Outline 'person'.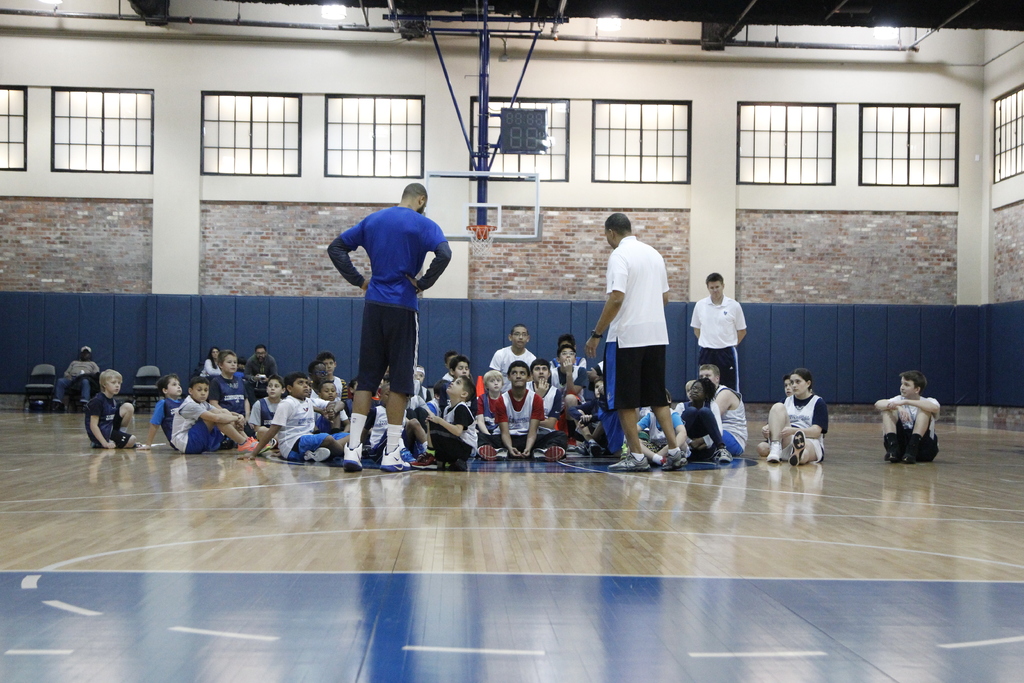
Outline: [329, 176, 446, 426].
